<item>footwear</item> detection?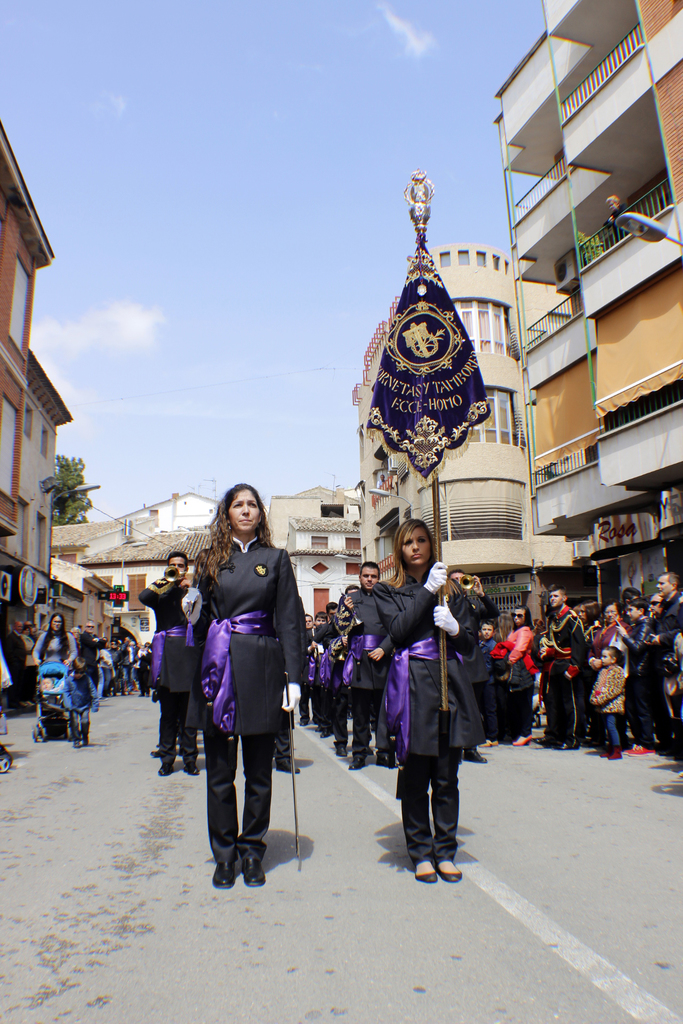
157:764:174:776
